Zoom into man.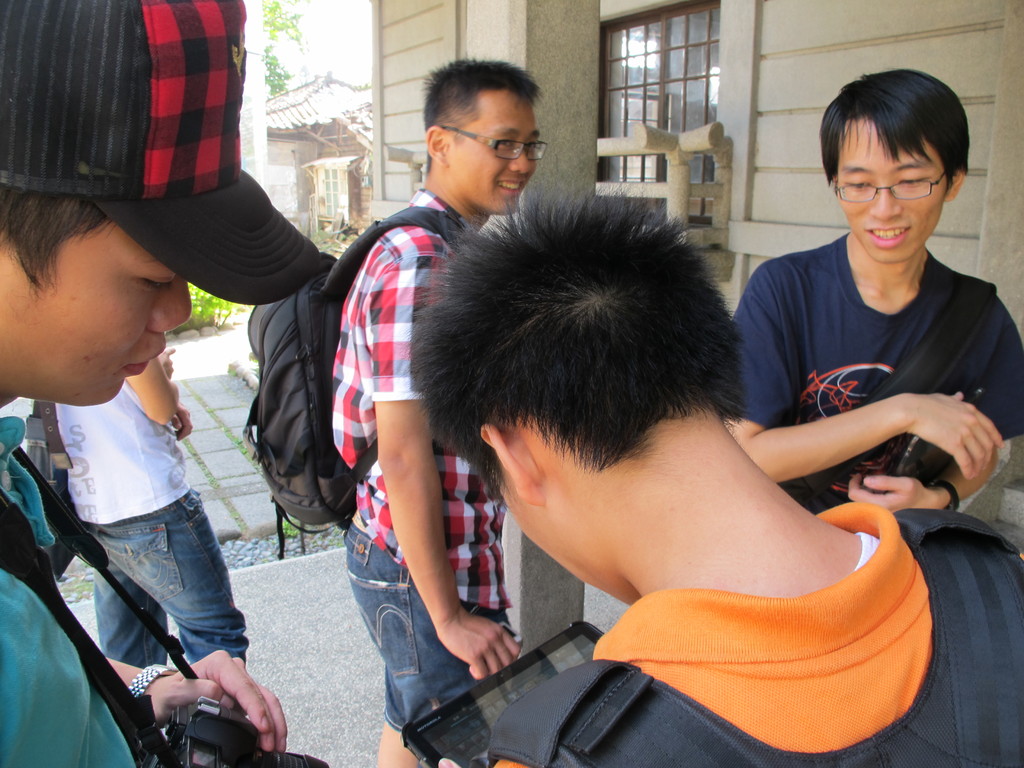
Zoom target: x1=49, y1=346, x2=253, y2=672.
